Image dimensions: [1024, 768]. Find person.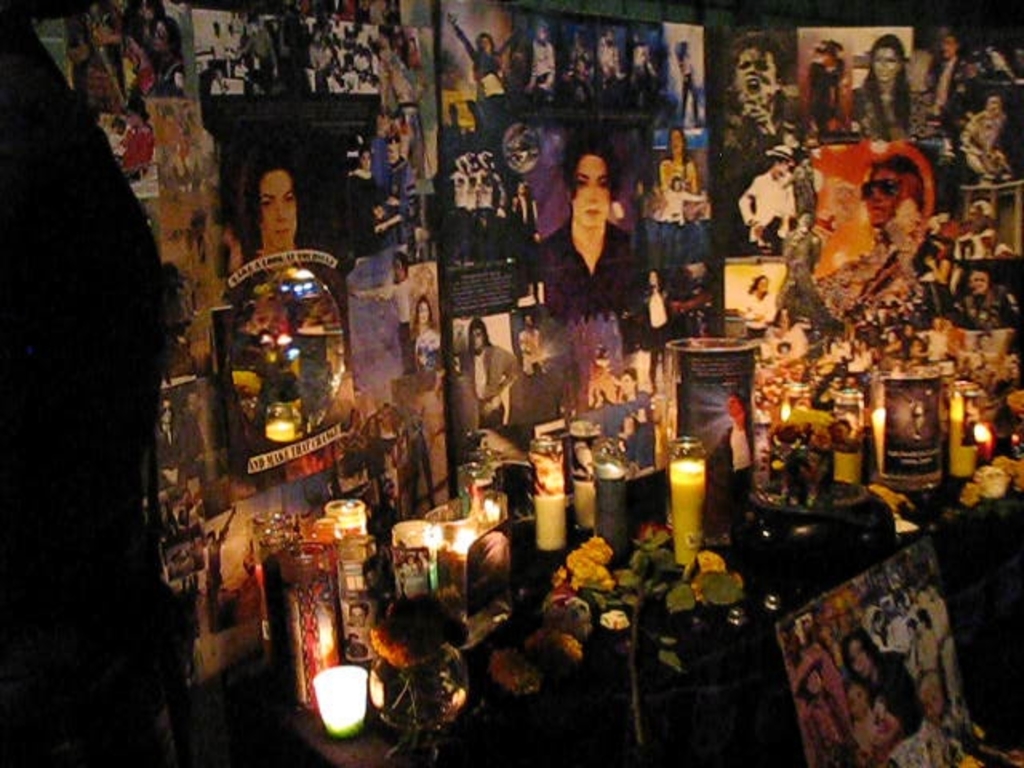
522,26,558,91.
